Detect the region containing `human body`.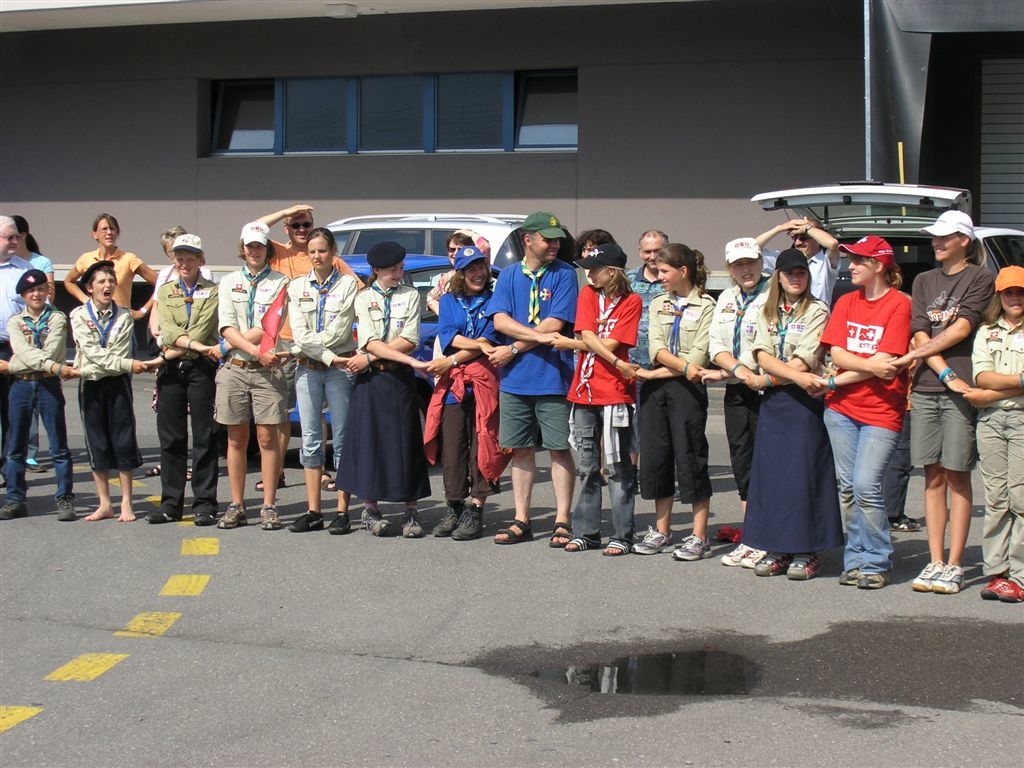
bbox=[753, 216, 842, 310].
